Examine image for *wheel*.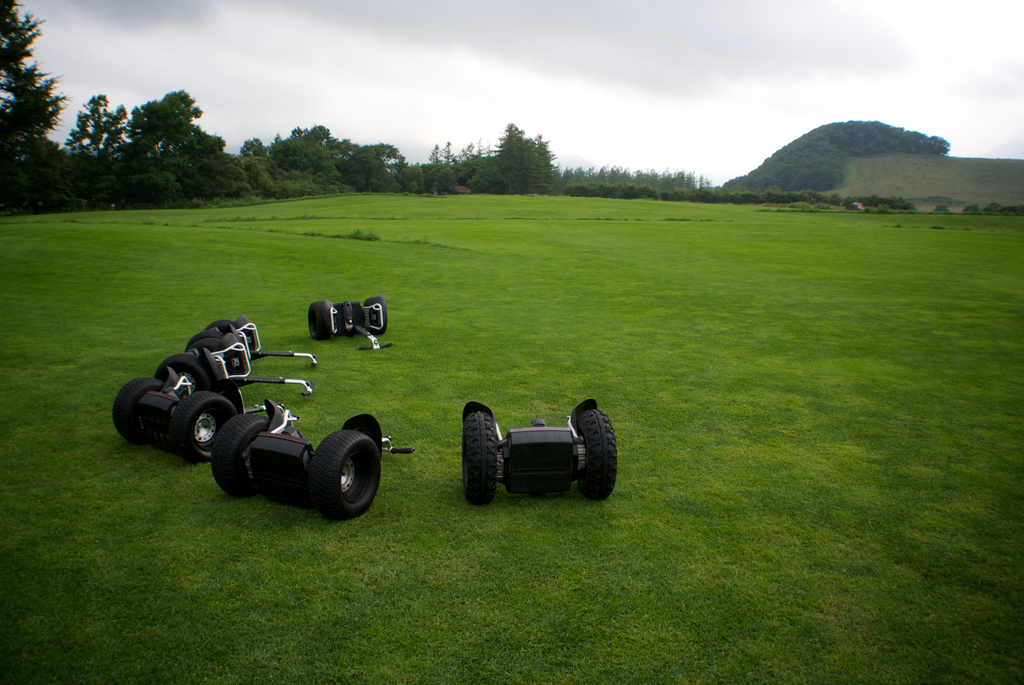
Examination result: x1=203, y1=319, x2=245, y2=340.
